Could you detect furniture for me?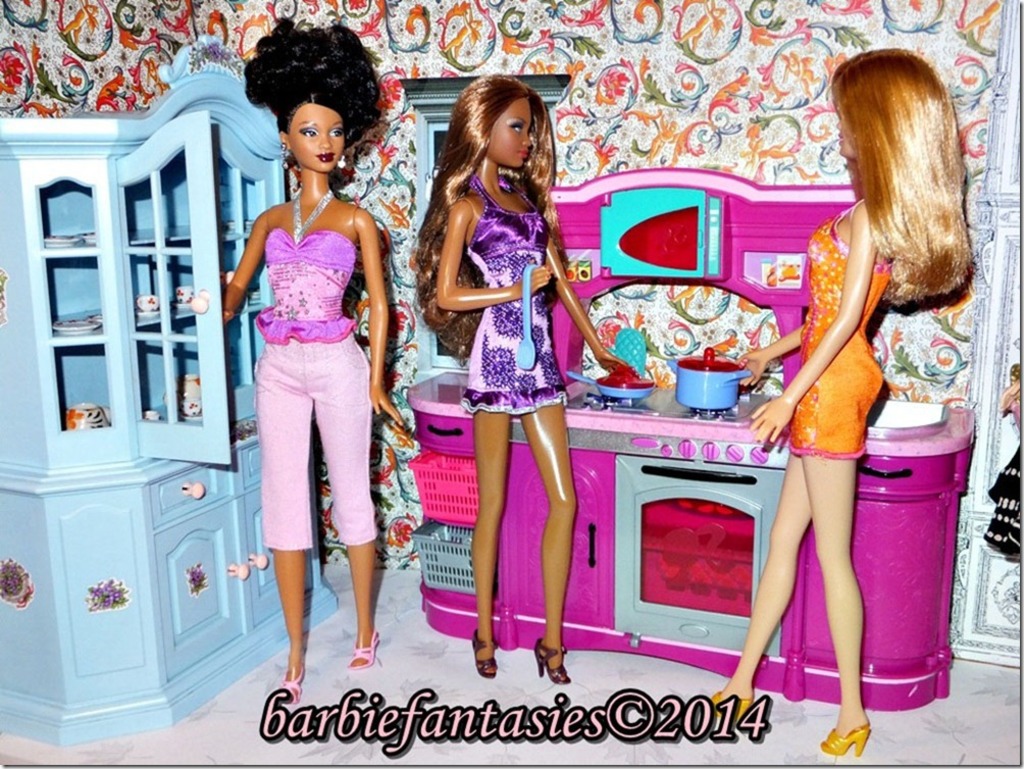
Detection result: (x1=405, y1=167, x2=977, y2=712).
